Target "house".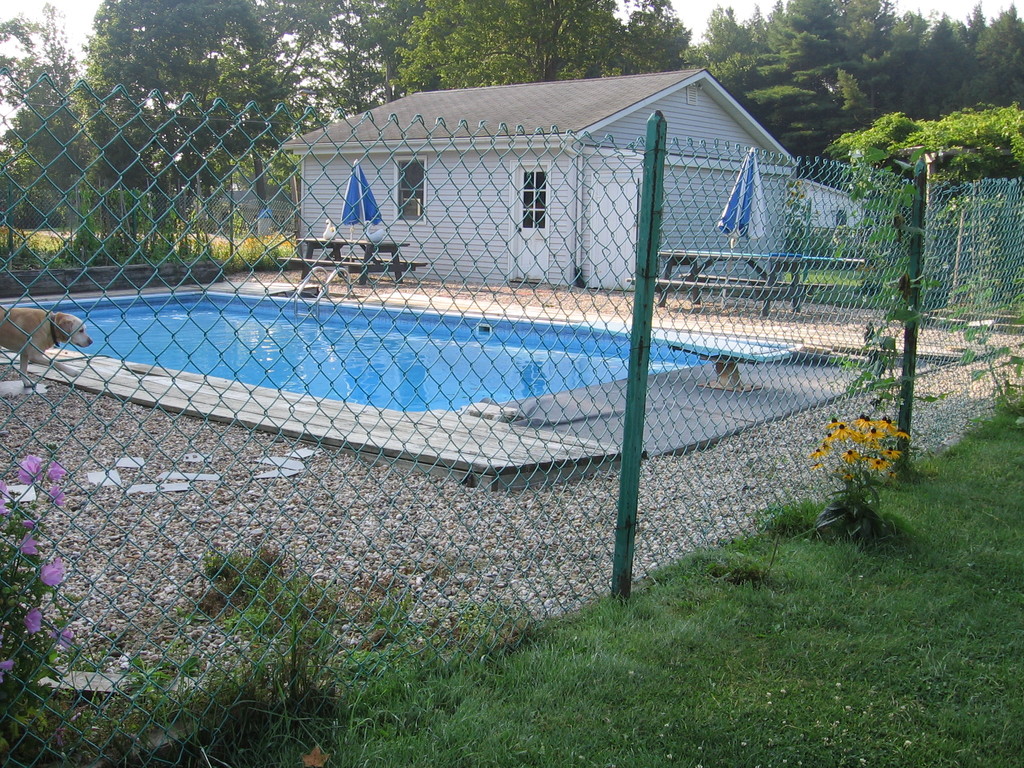
Target region: x1=282, y1=70, x2=802, y2=294.
